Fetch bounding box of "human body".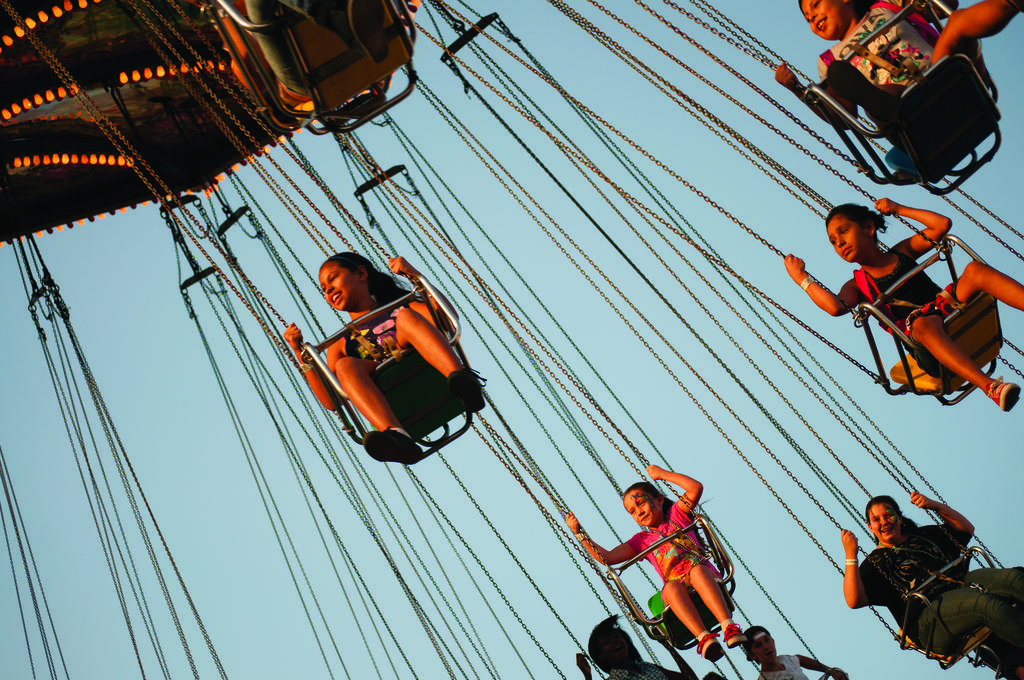
Bbox: locate(561, 460, 748, 654).
